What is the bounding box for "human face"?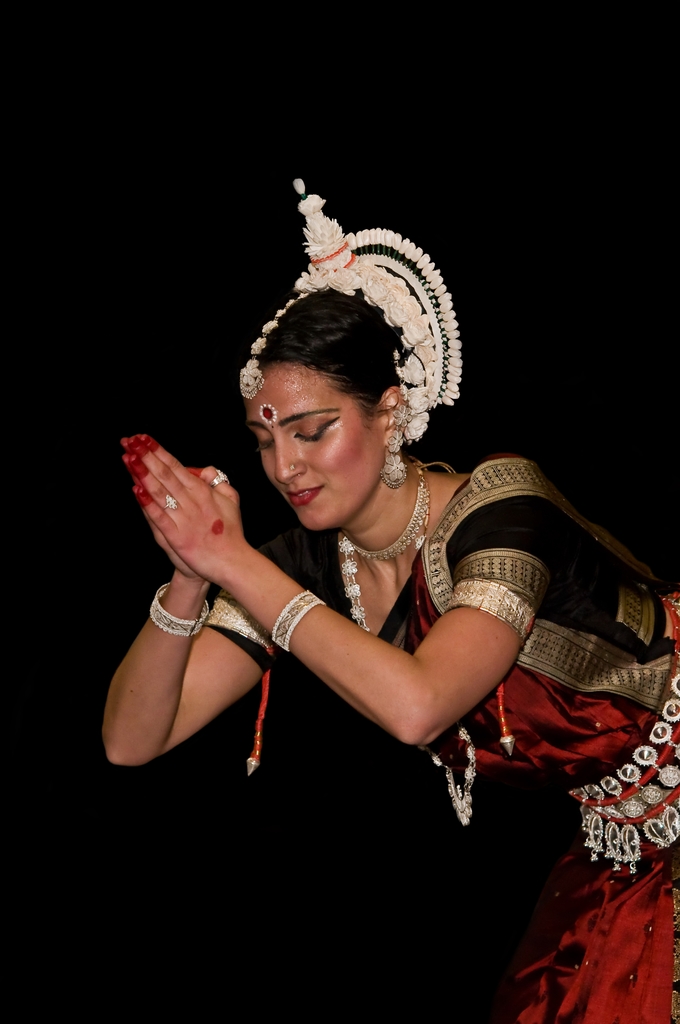
left=240, top=364, right=389, bottom=531.
